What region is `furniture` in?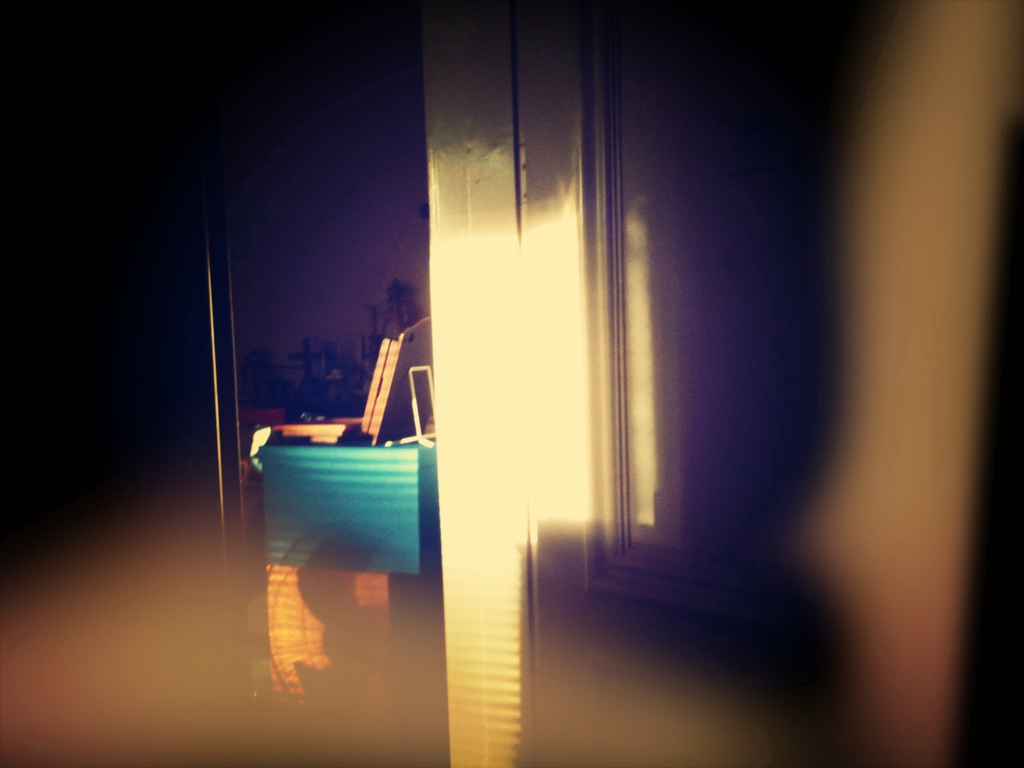
left=239, top=316, right=439, bottom=471.
